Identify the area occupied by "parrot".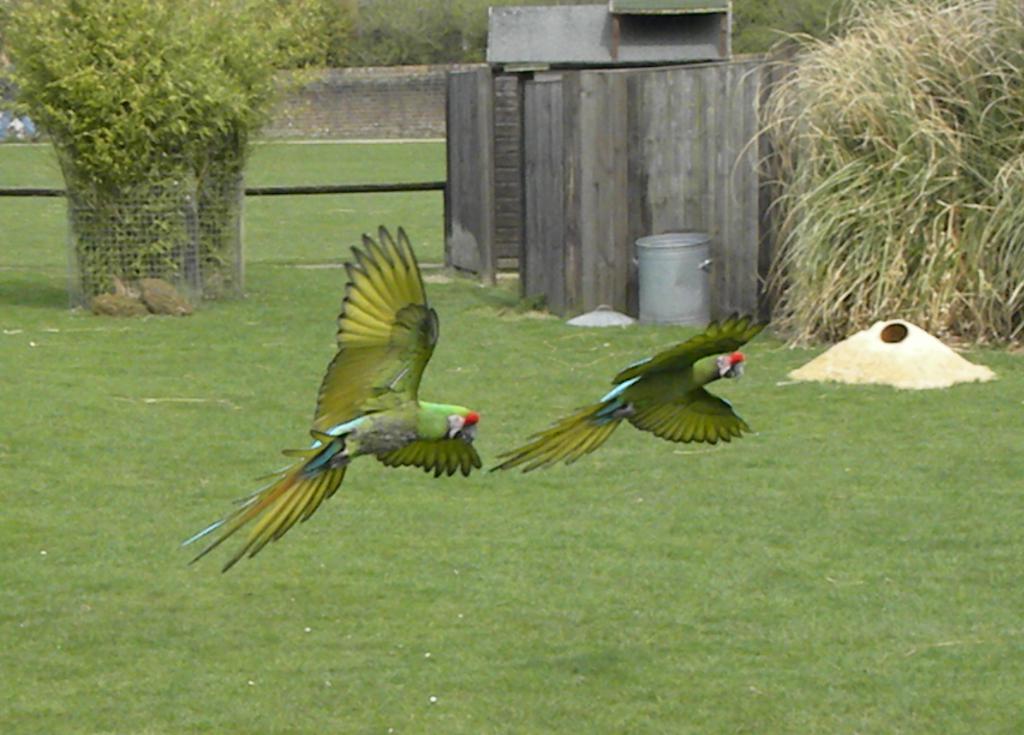
Area: bbox=[469, 307, 779, 495].
